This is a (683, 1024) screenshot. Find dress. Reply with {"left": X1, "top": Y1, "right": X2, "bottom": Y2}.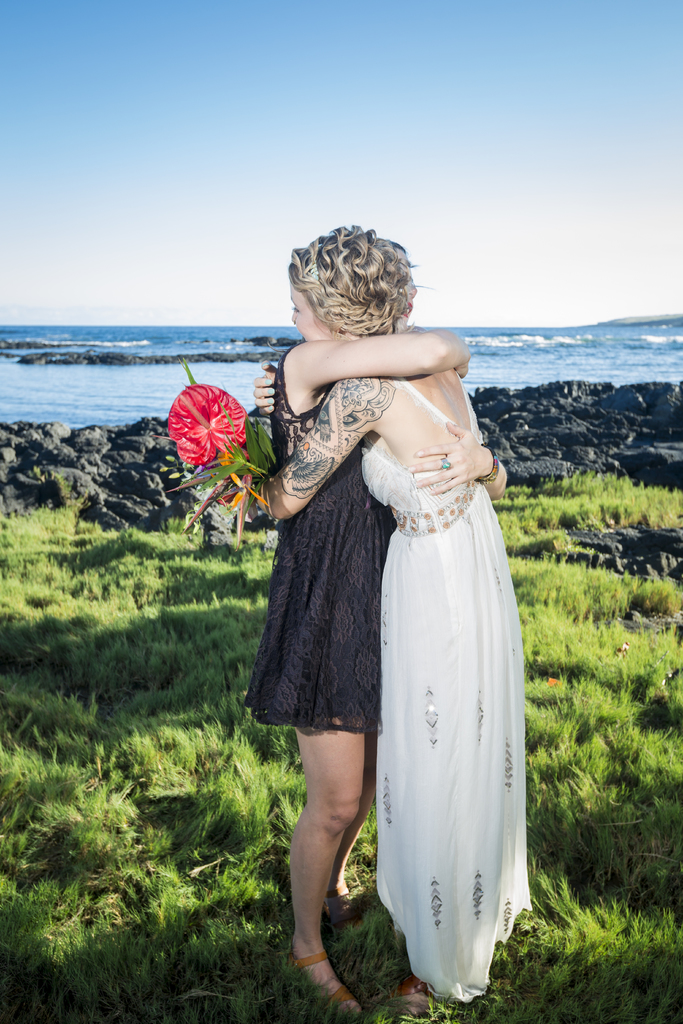
{"left": 359, "top": 372, "right": 538, "bottom": 1005}.
